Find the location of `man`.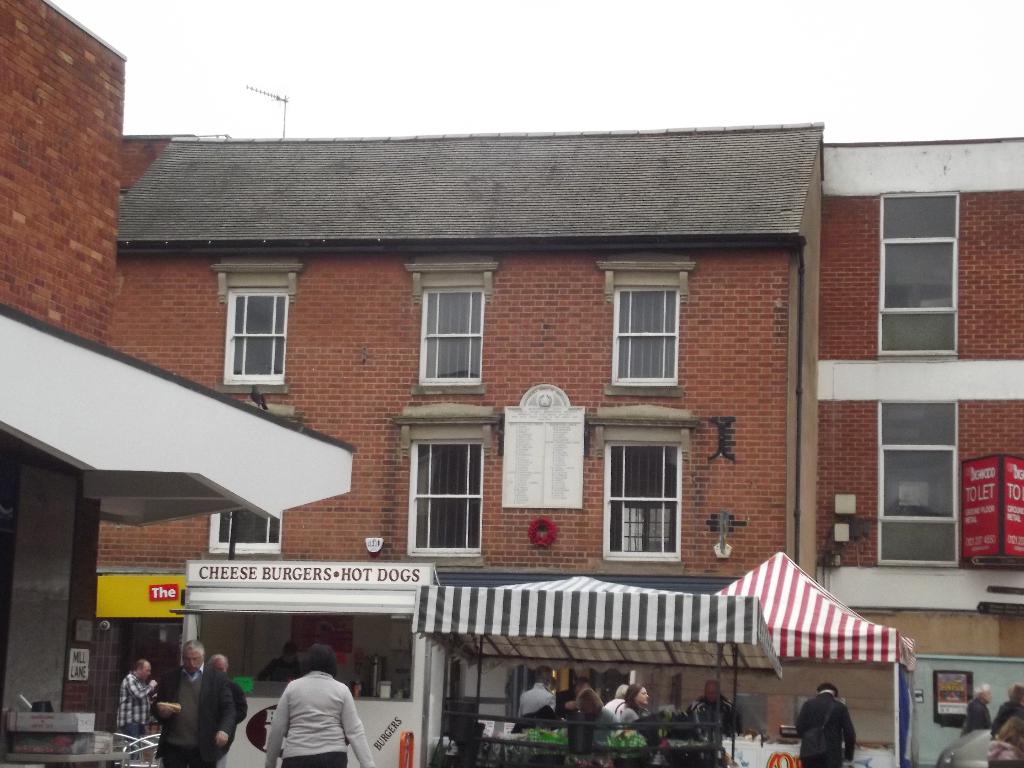
Location: [x1=209, y1=651, x2=248, y2=729].
